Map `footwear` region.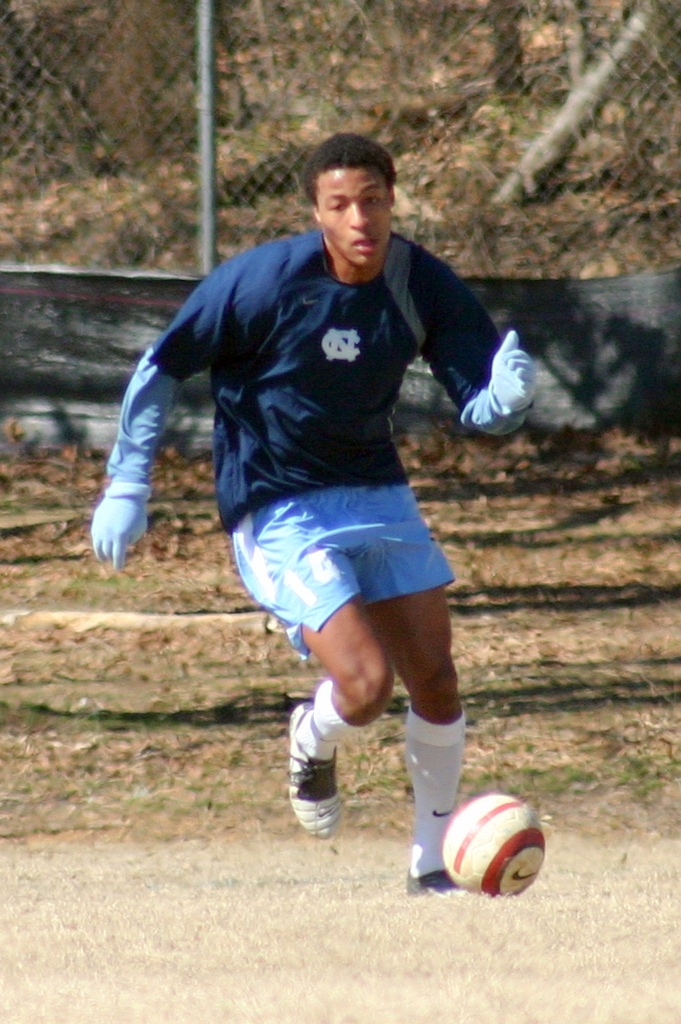
Mapped to 290:727:348:851.
